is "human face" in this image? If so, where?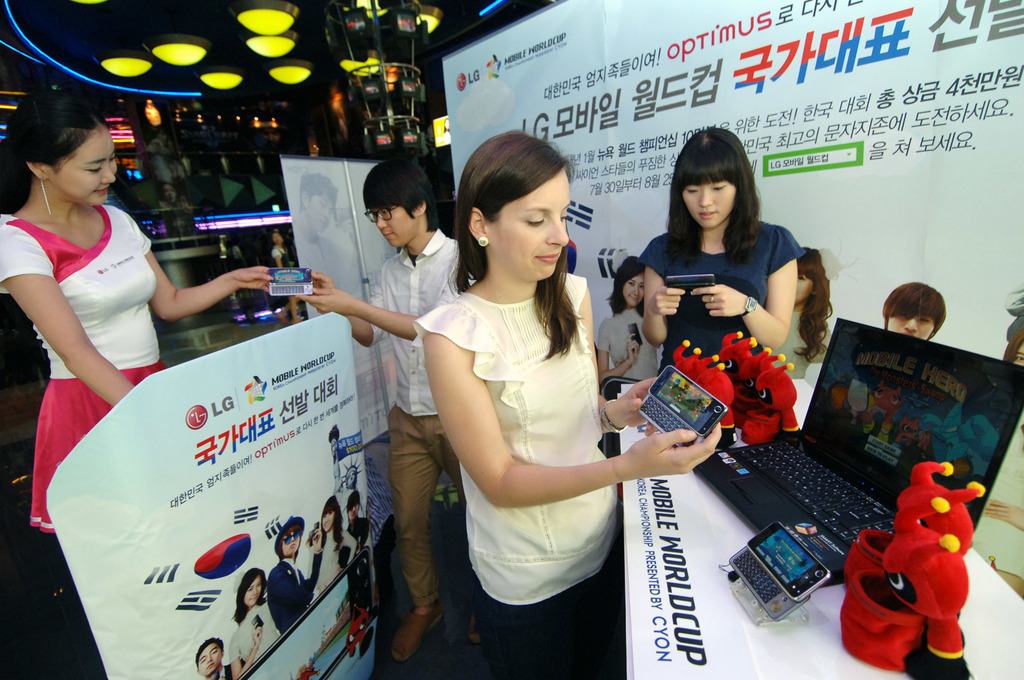
Yes, at rect(47, 131, 118, 208).
